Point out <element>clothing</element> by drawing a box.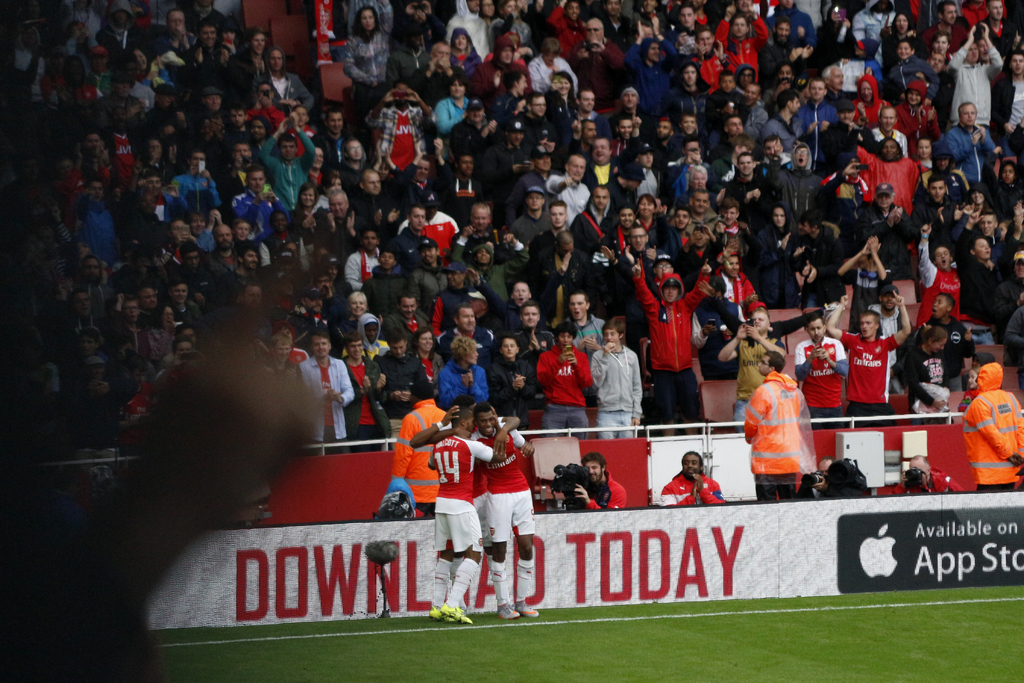
box(564, 104, 612, 142).
